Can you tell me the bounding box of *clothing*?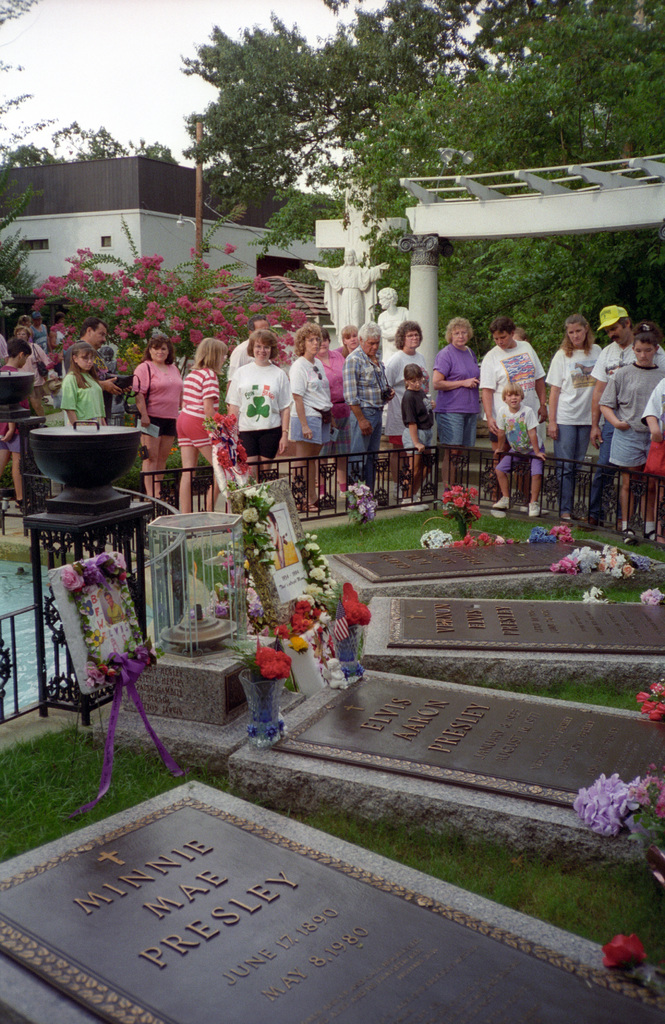
x1=177, y1=367, x2=221, y2=449.
